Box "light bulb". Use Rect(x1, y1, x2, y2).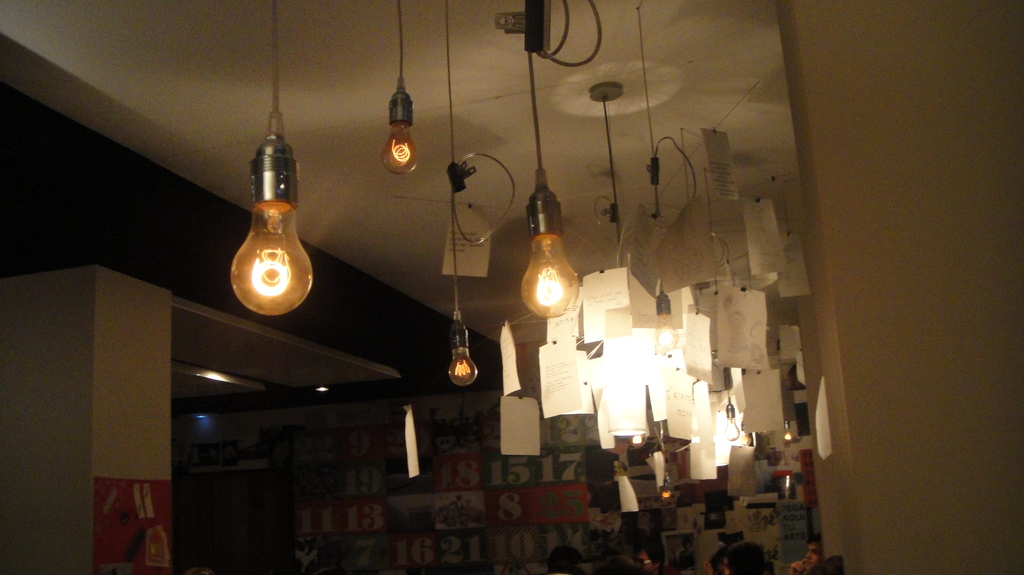
Rect(659, 474, 673, 498).
